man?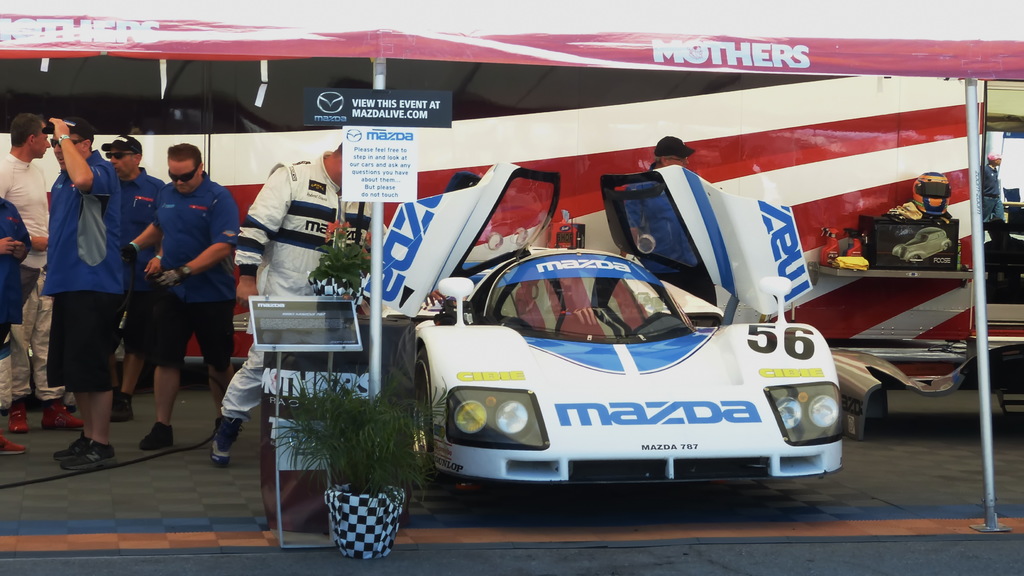
select_region(0, 196, 35, 454)
